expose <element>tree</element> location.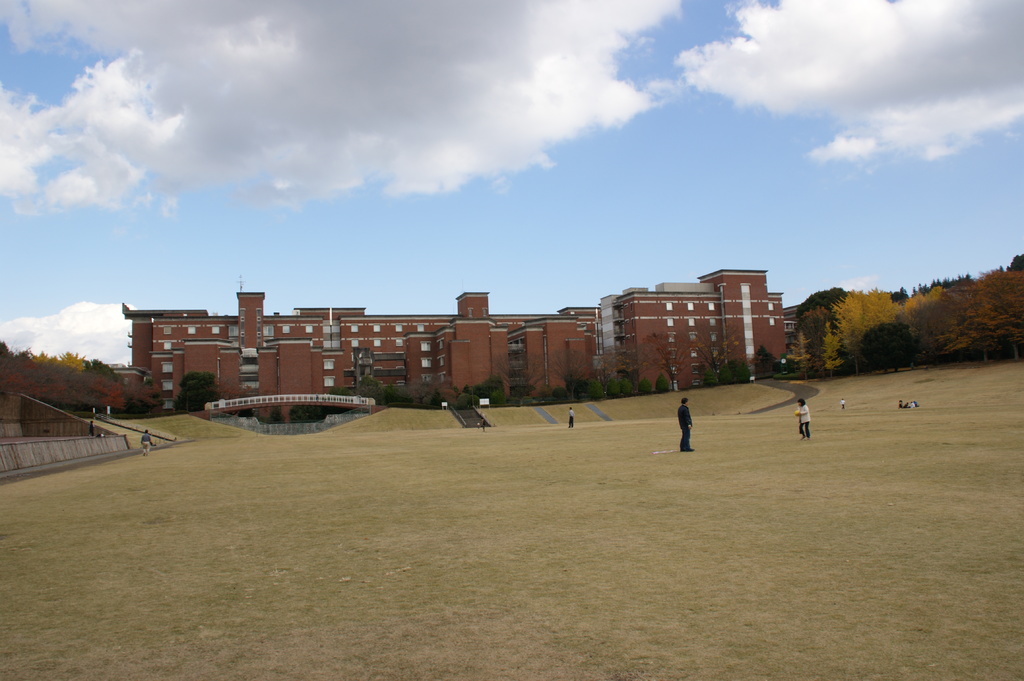
Exposed at rect(172, 369, 223, 413).
